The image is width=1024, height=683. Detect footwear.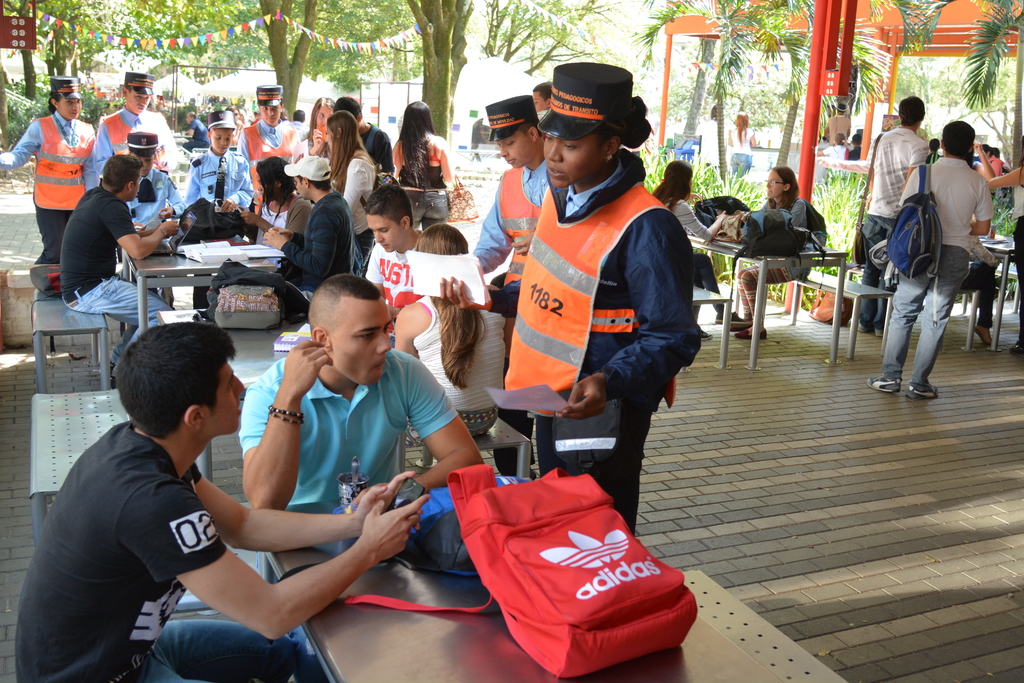
Detection: l=875, t=327, r=886, b=337.
